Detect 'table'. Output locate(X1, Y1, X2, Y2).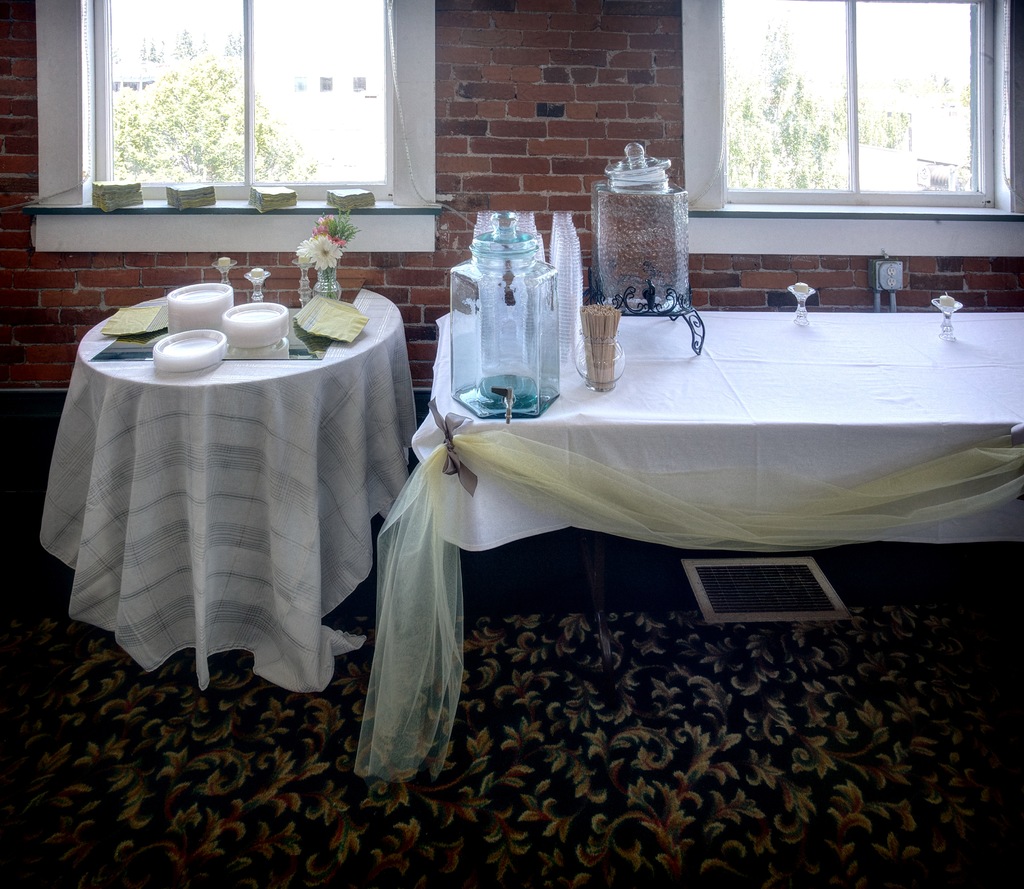
locate(411, 307, 1019, 702).
